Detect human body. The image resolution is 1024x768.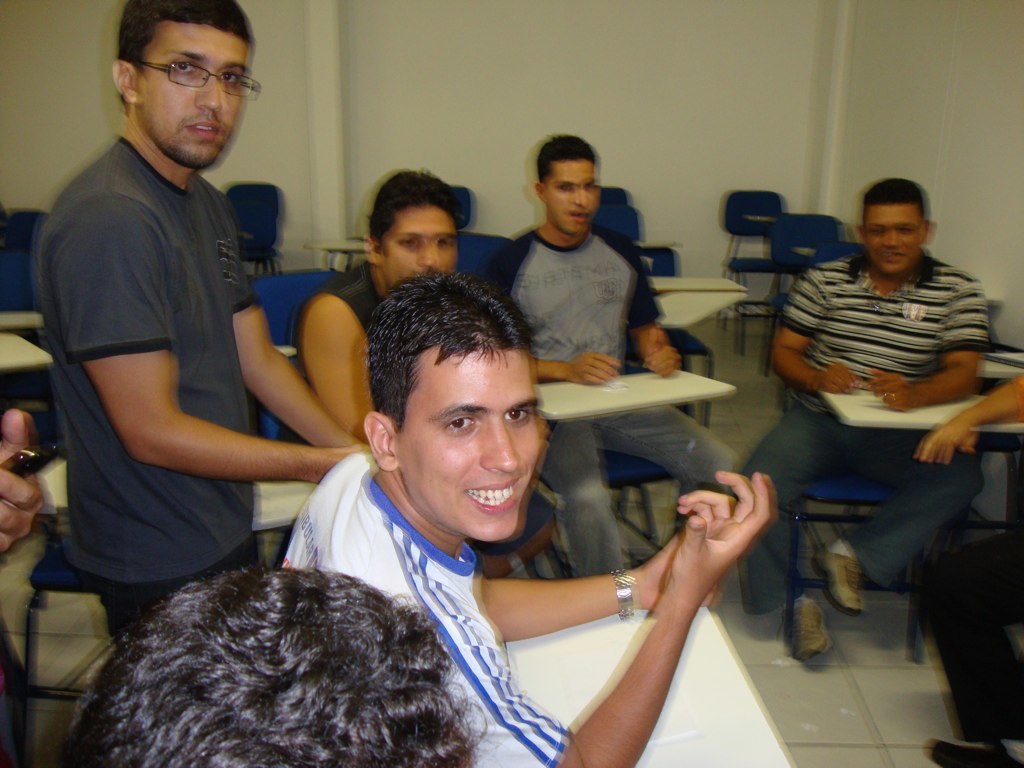
[917,369,1023,767].
